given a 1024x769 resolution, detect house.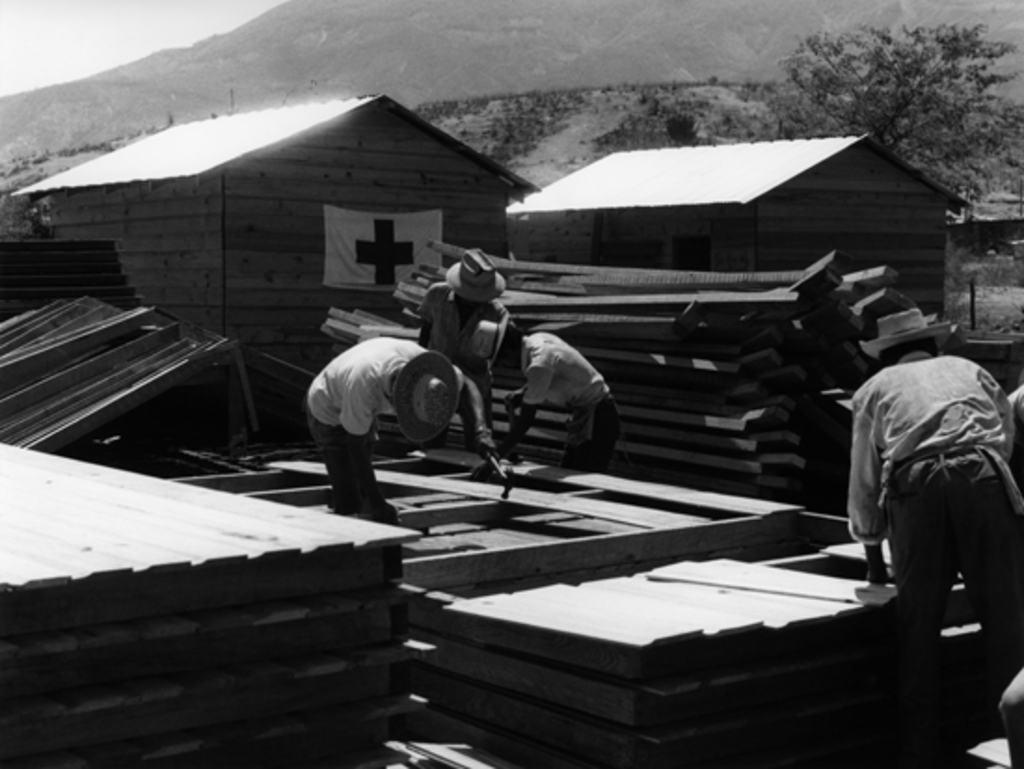
[19,65,603,384].
